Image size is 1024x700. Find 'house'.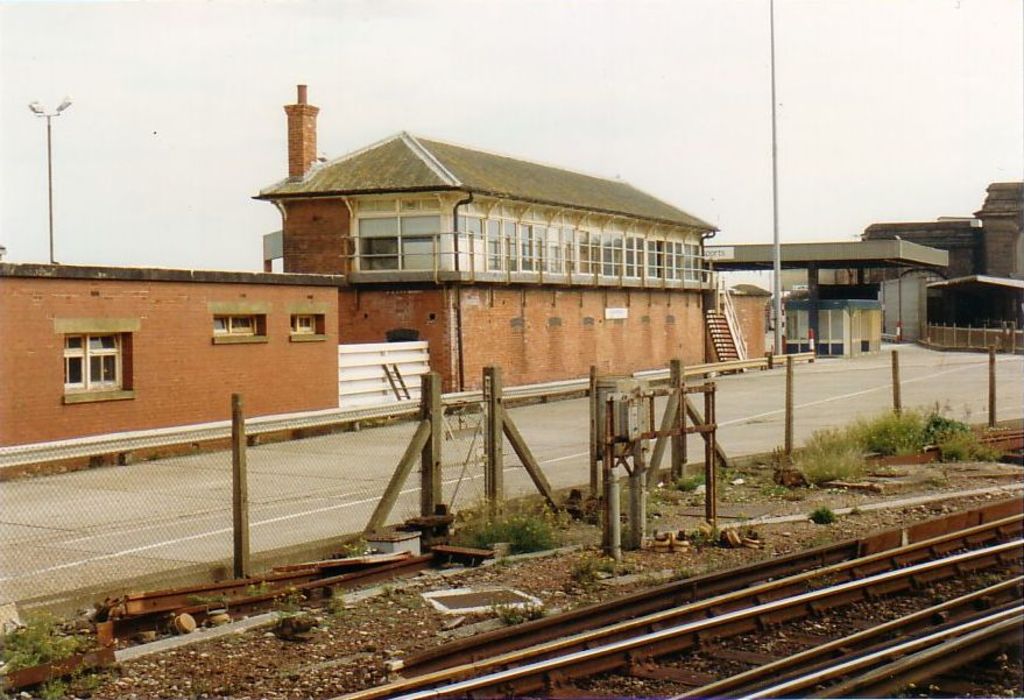
[974,172,1023,354].
